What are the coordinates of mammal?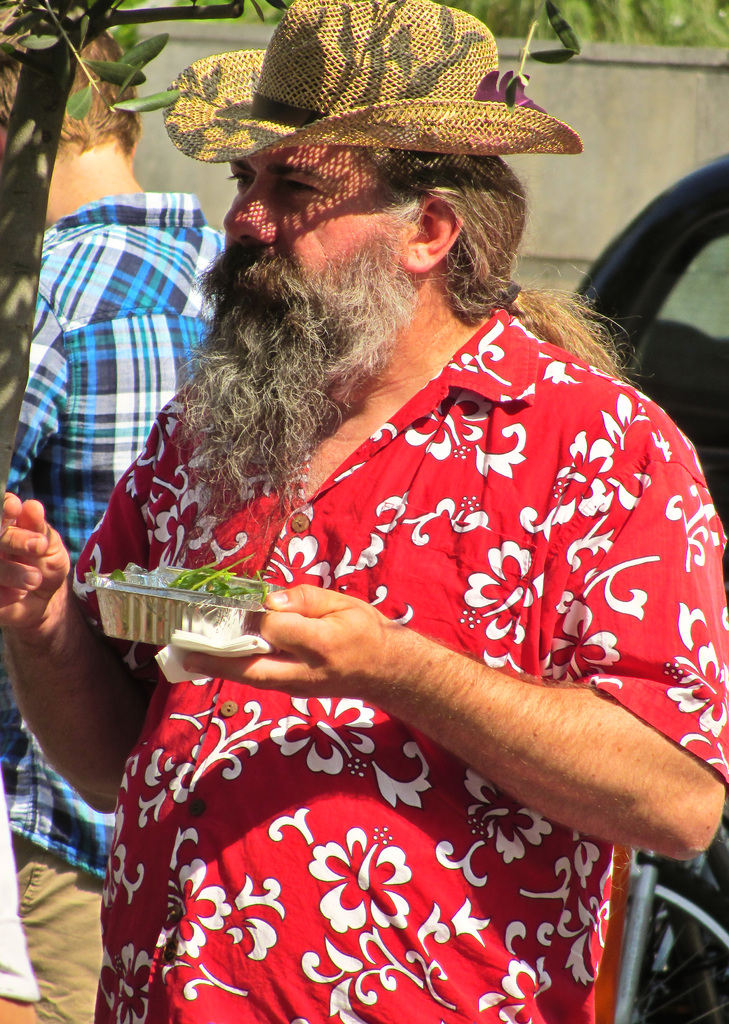
<bbox>0, 3, 221, 1023</bbox>.
